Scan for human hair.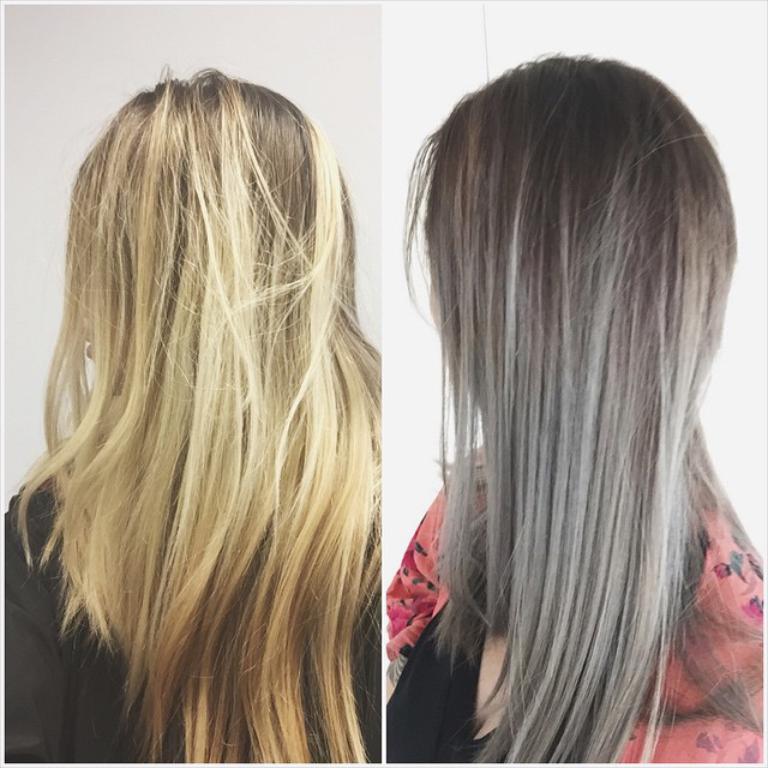
Scan result: region(11, 58, 389, 760).
